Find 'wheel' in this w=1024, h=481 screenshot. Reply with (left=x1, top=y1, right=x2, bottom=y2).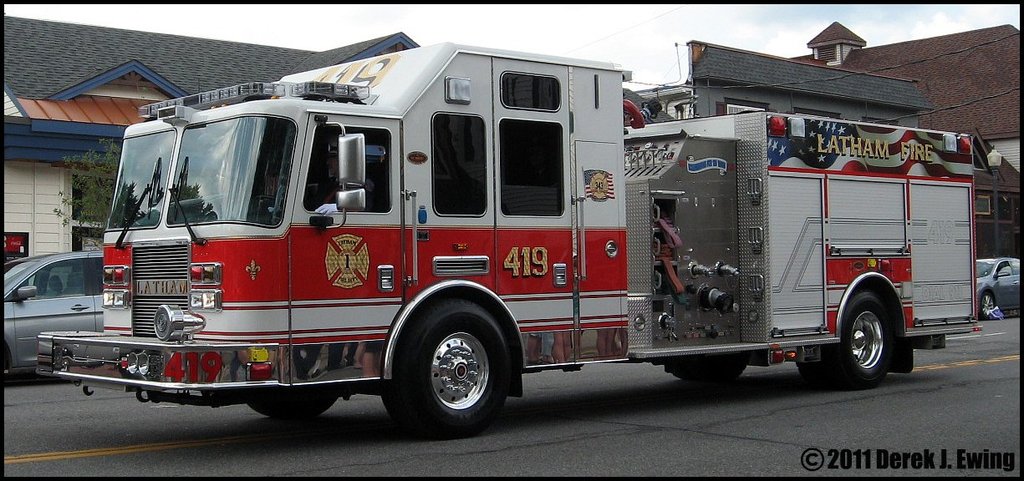
(left=822, top=284, right=889, bottom=384).
